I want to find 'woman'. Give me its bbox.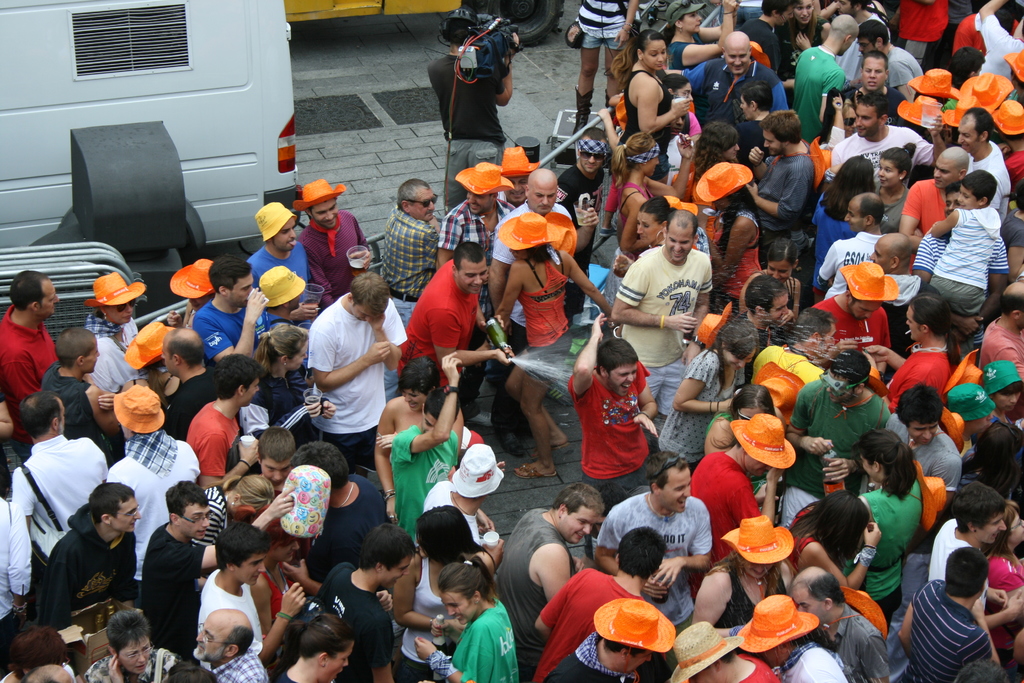
bbox=(374, 362, 470, 521).
